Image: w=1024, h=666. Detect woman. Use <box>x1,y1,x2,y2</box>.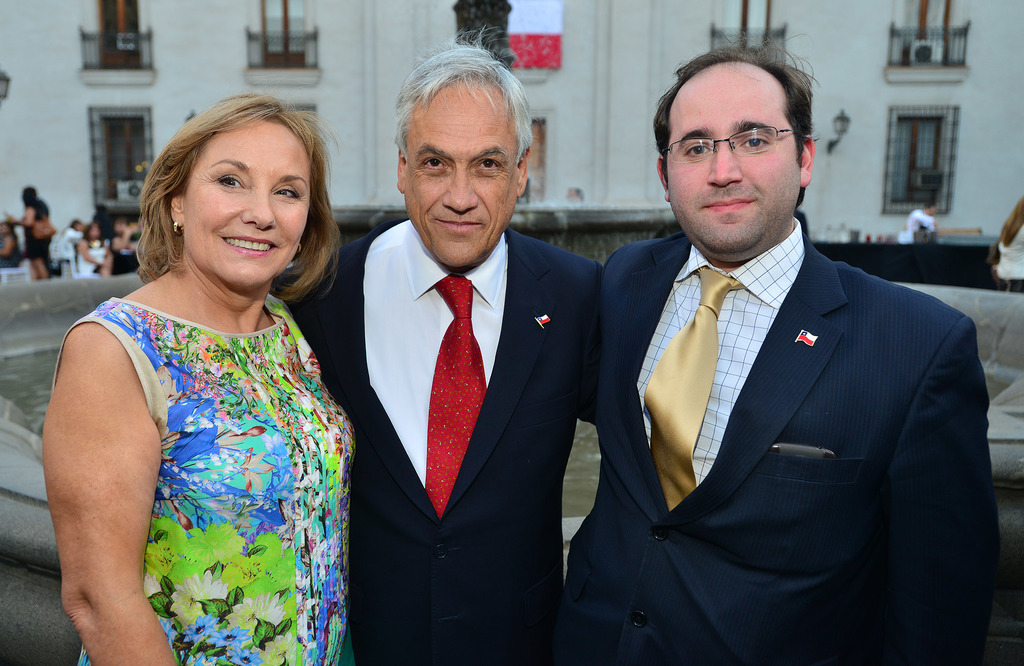
<box>51,220,84,263</box>.
